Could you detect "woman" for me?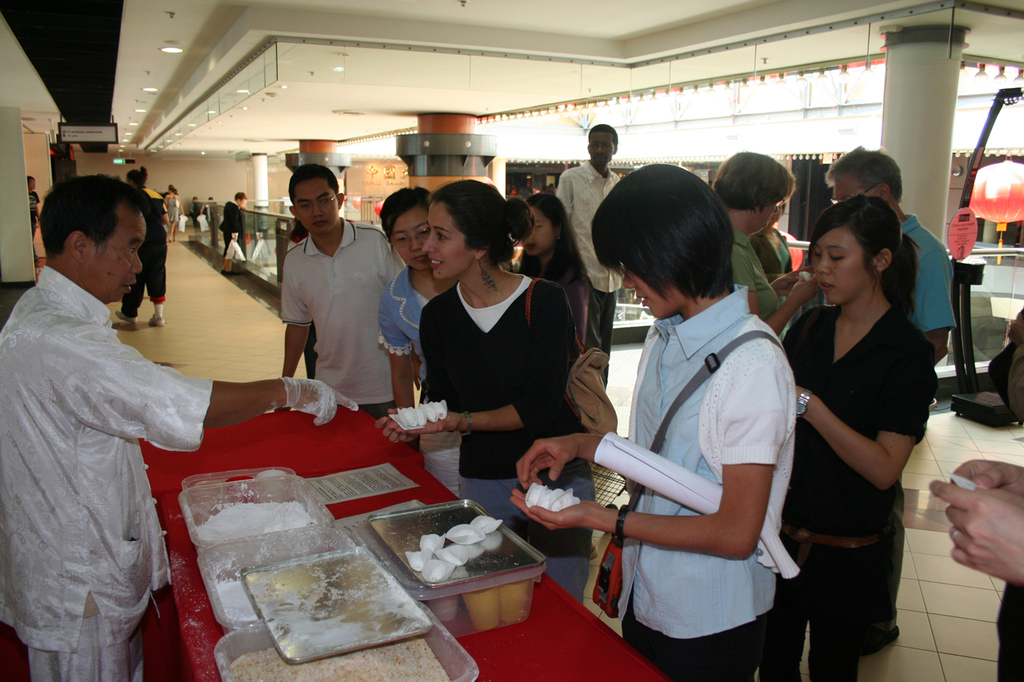
Detection result: crop(371, 178, 464, 499).
